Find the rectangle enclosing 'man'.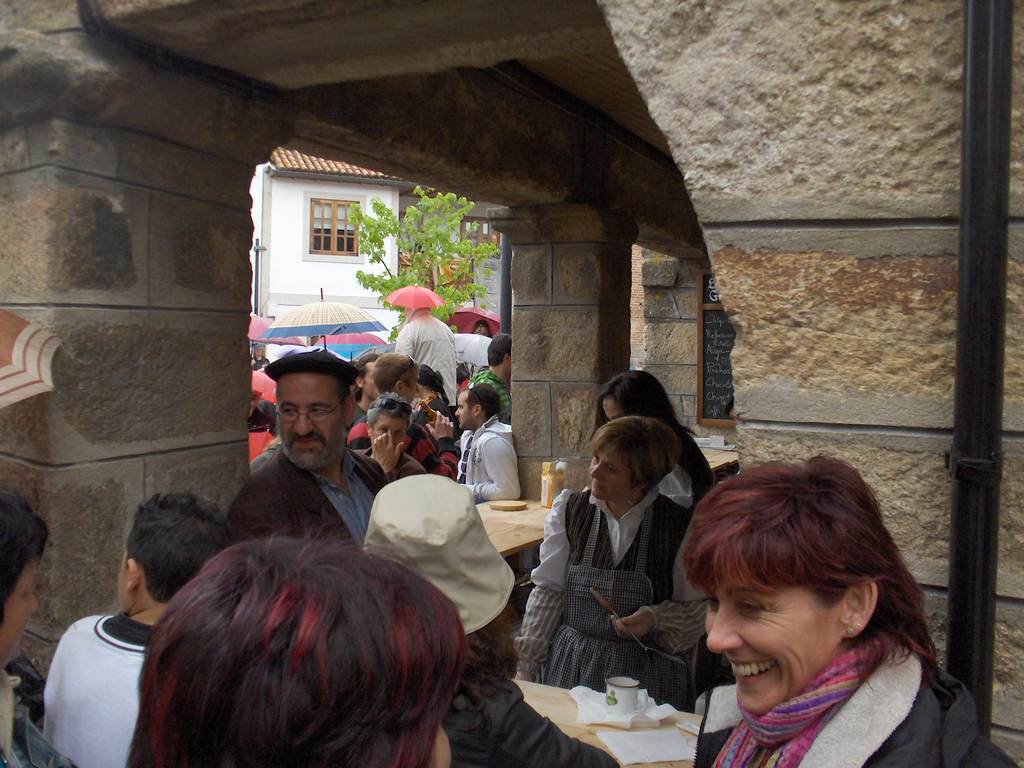
214 355 397 573.
